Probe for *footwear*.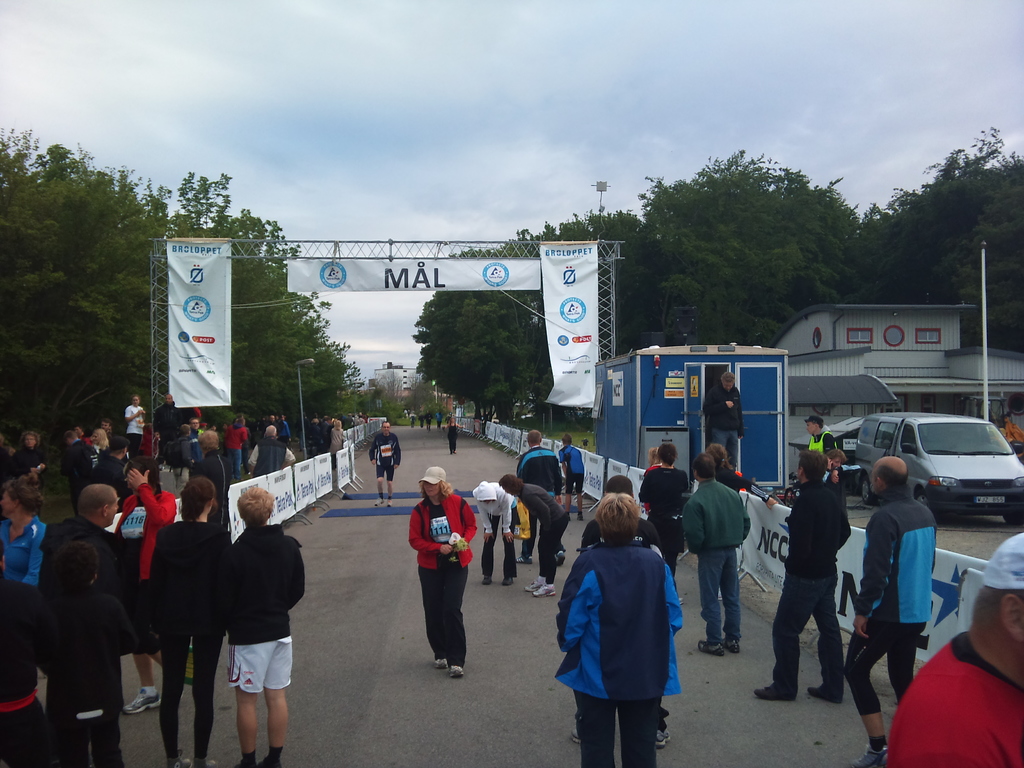
Probe result: detection(434, 651, 444, 666).
